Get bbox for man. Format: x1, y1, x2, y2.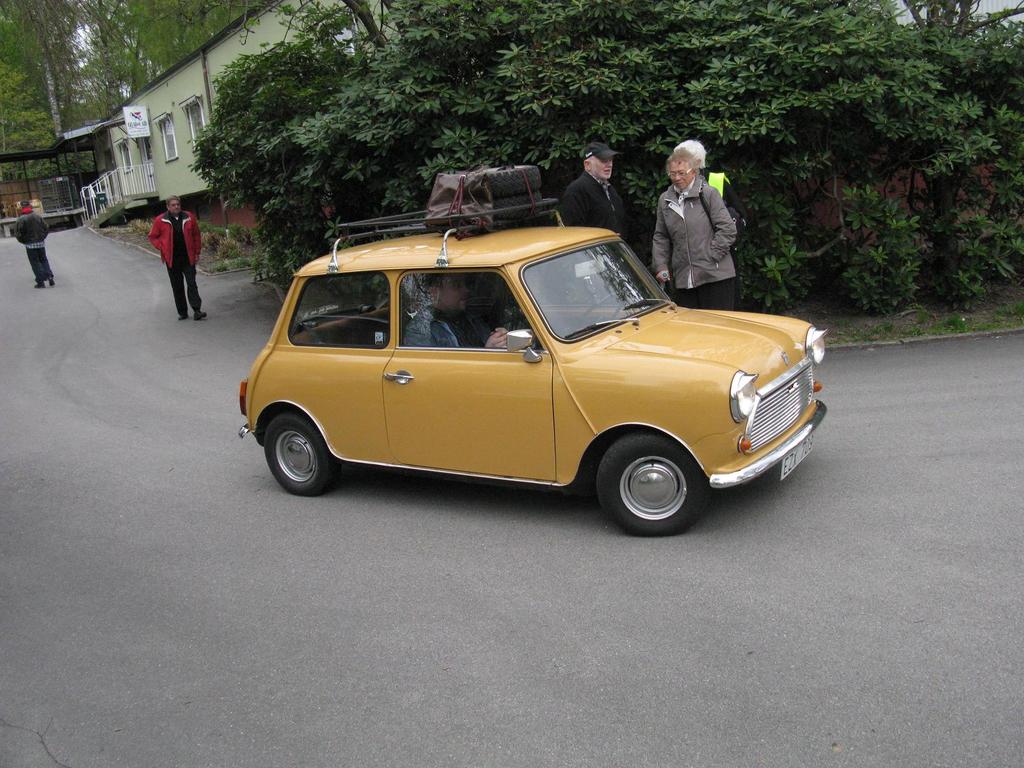
144, 191, 197, 320.
